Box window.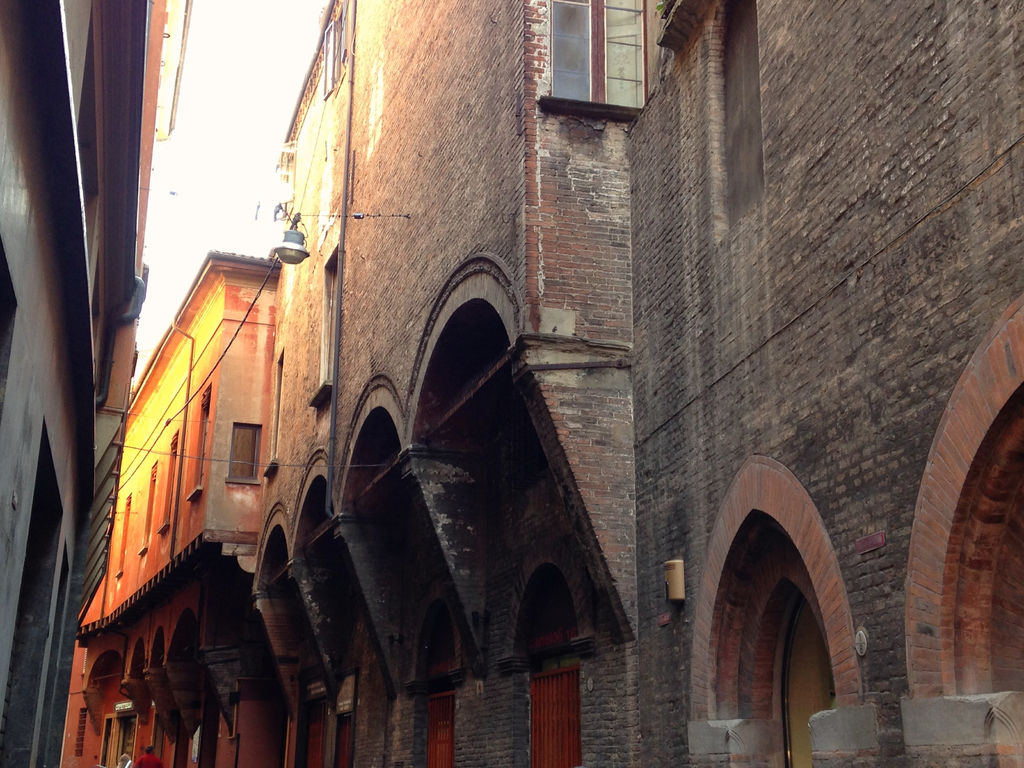
select_region(265, 347, 284, 479).
